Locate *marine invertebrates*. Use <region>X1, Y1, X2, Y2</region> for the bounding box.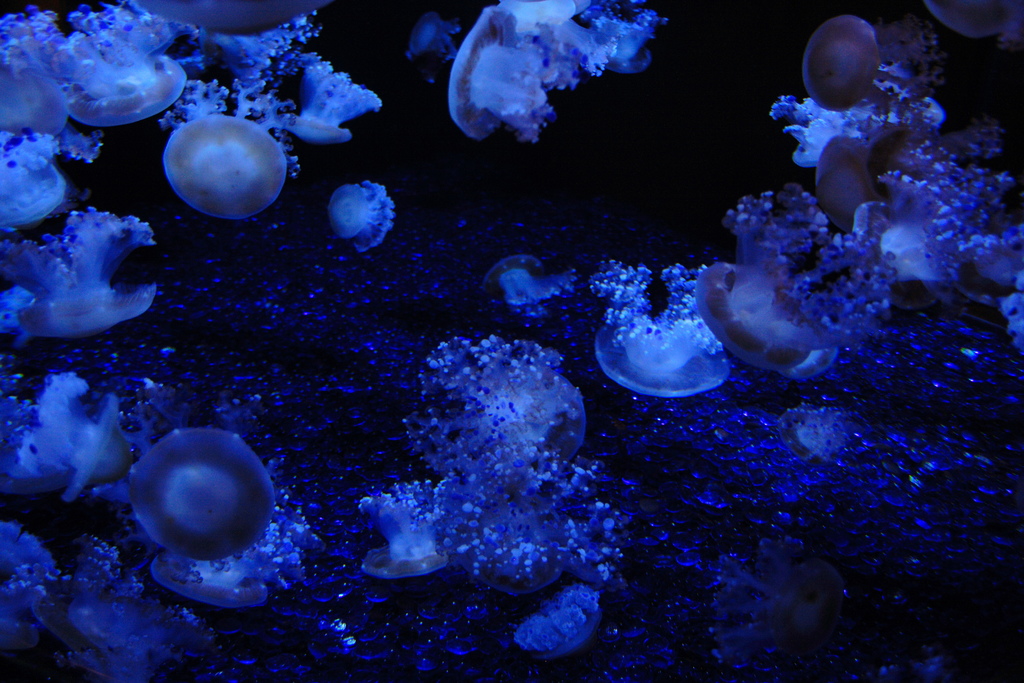
<region>4, 15, 105, 160</region>.
